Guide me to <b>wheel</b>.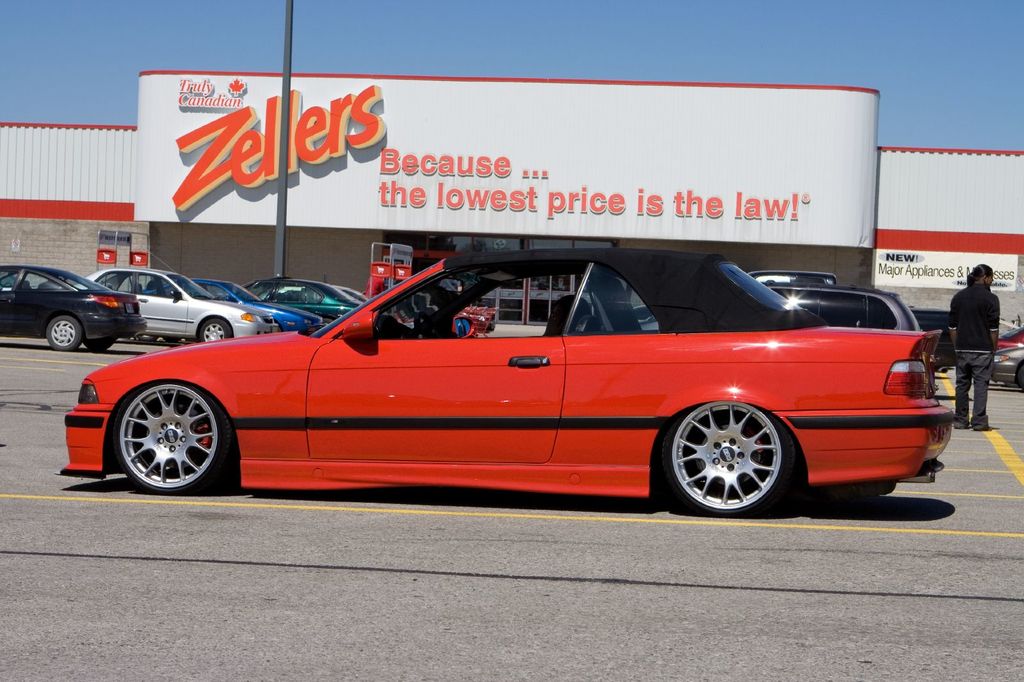
Guidance: detection(109, 383, 236, 496).
